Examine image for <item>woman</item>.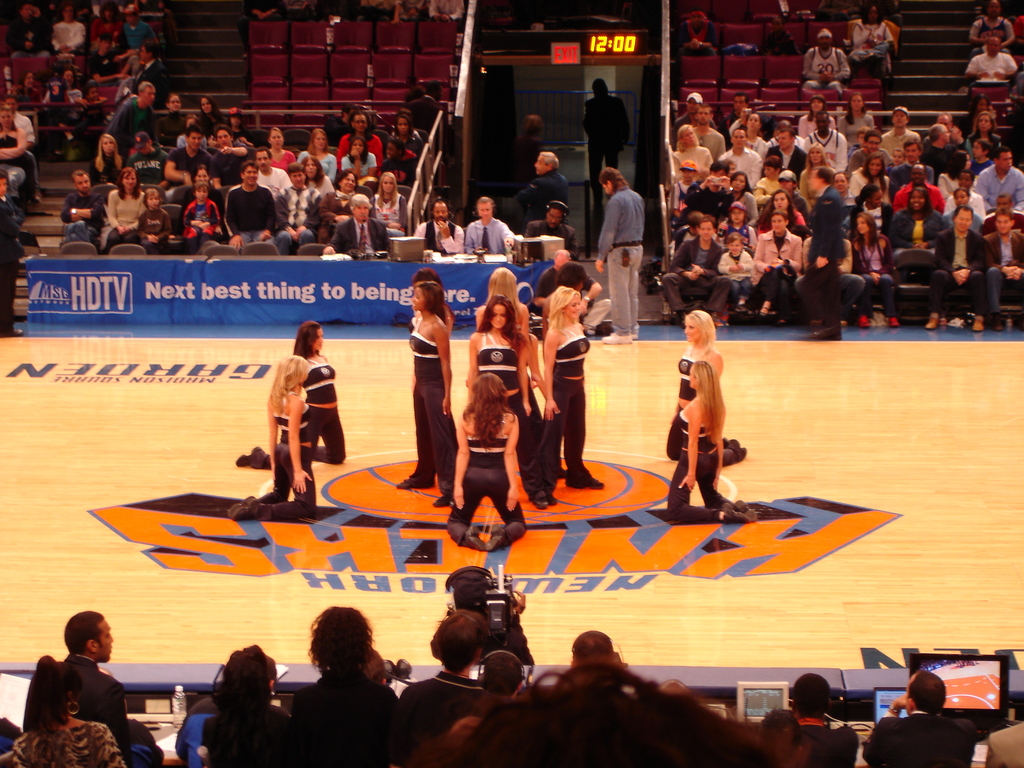
Examination result: l=966, t=93, r=997, b=134.
